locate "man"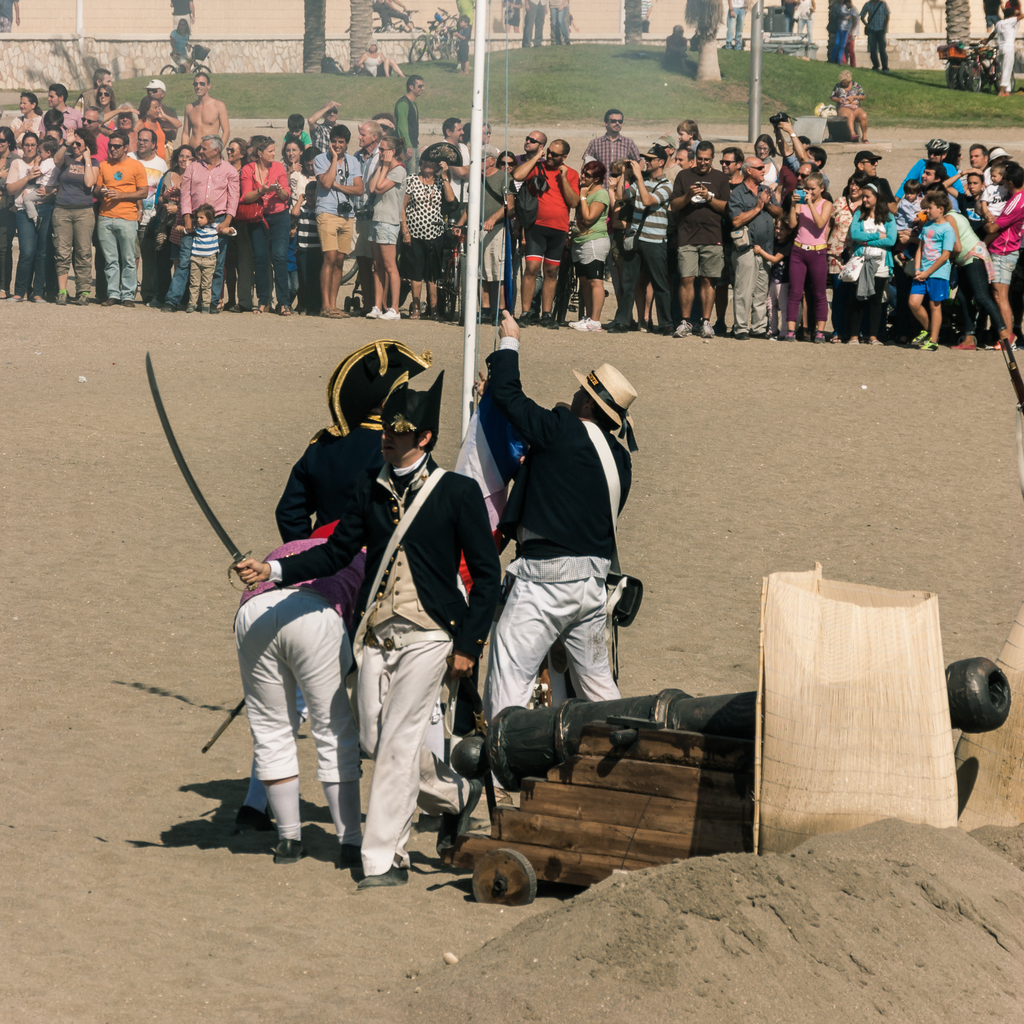
x1=966, y1=138, x2=996, y2=185
